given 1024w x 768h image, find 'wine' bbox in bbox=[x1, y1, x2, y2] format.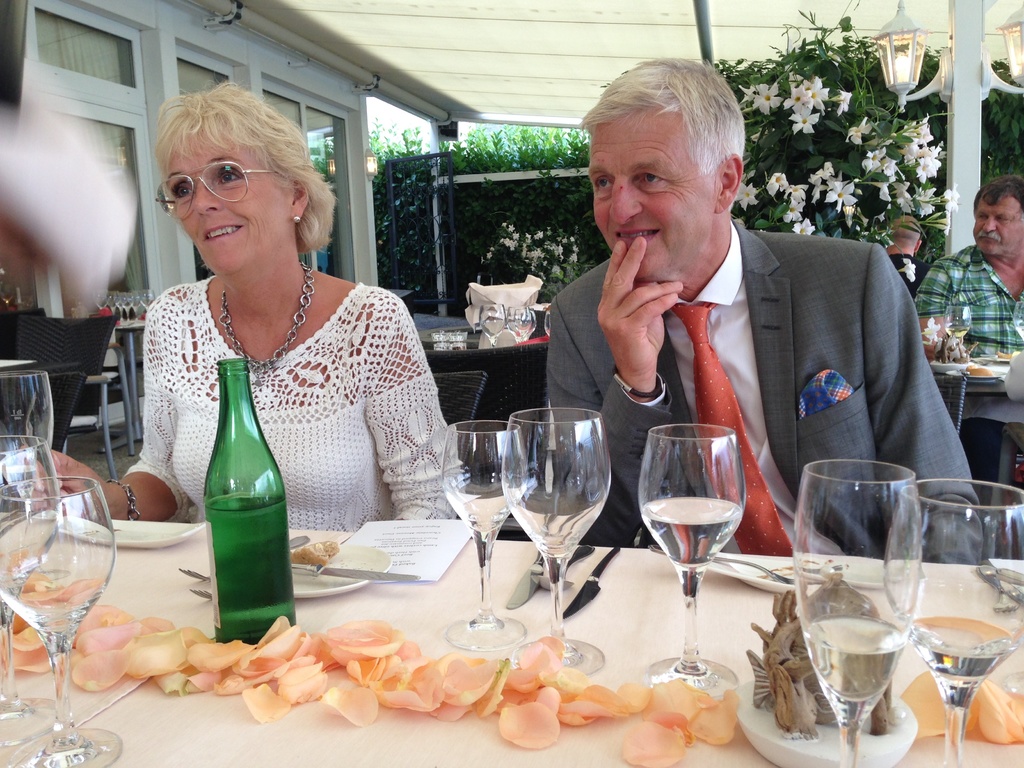
bbox=[803, 616, 902, 703].
